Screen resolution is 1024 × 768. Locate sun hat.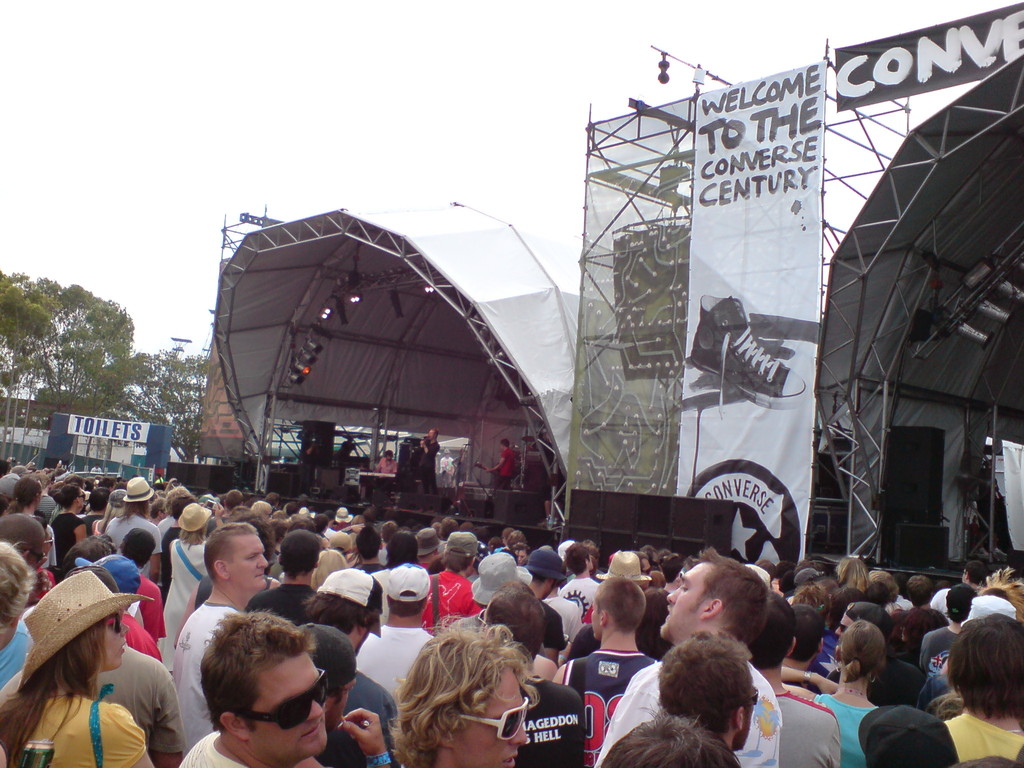
[743,562,773,595].
